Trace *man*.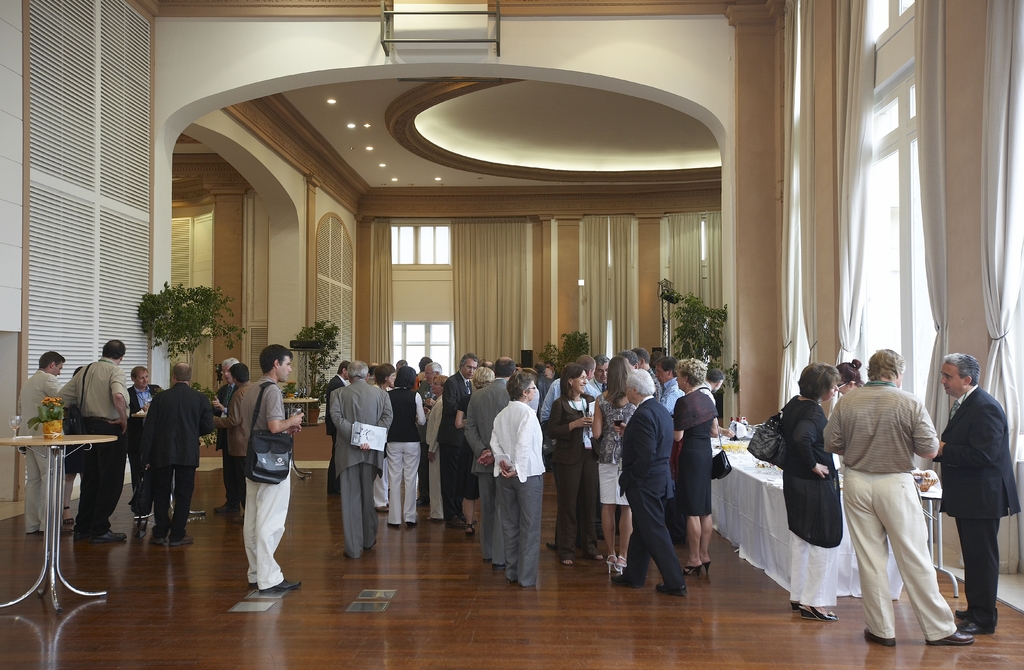
Traced to [left=216, top=361, right=253, bottom=522].
